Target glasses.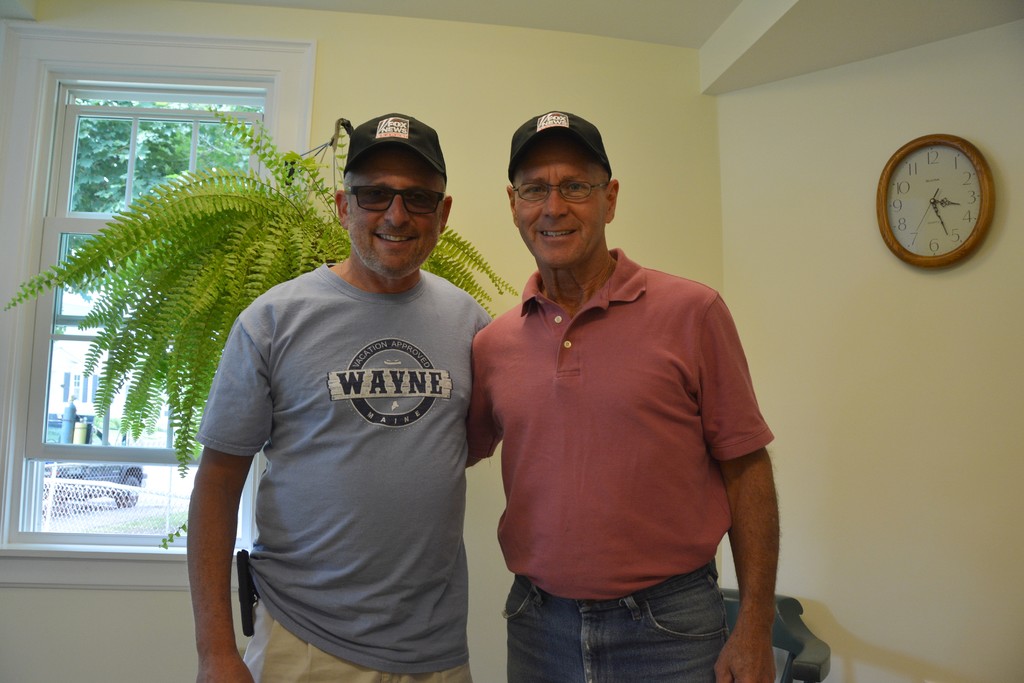
Target region: bbox=(512, 177, 607, 204).
